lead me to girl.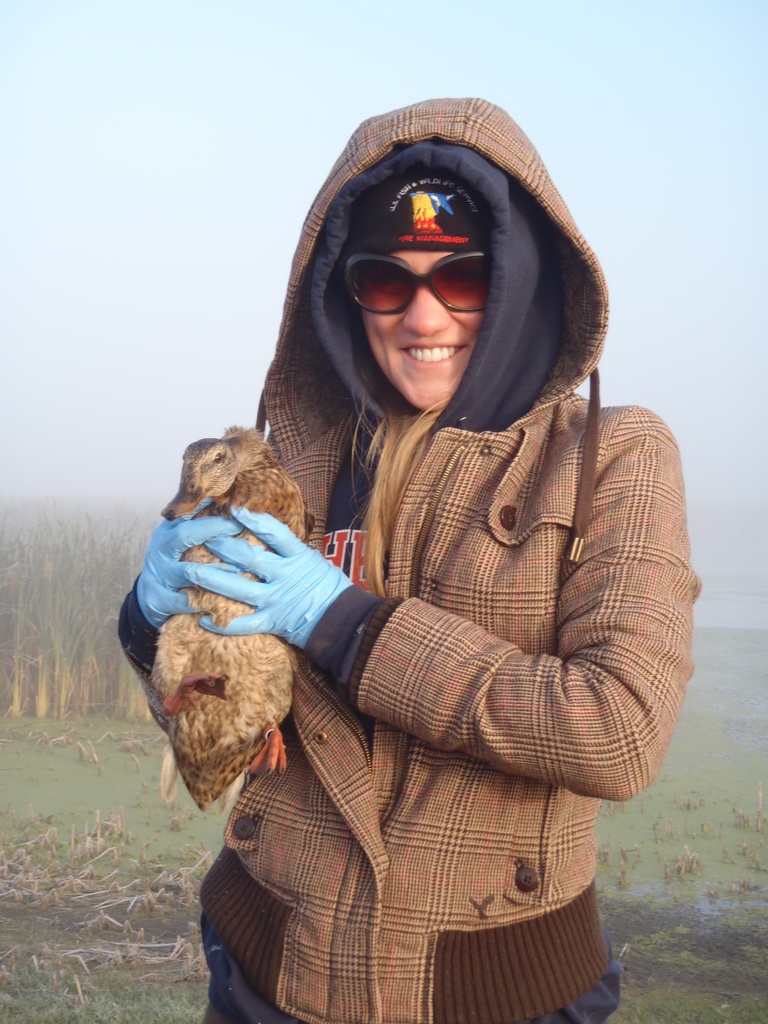
Lead to bbox=[120, 94, 706, 1023].
